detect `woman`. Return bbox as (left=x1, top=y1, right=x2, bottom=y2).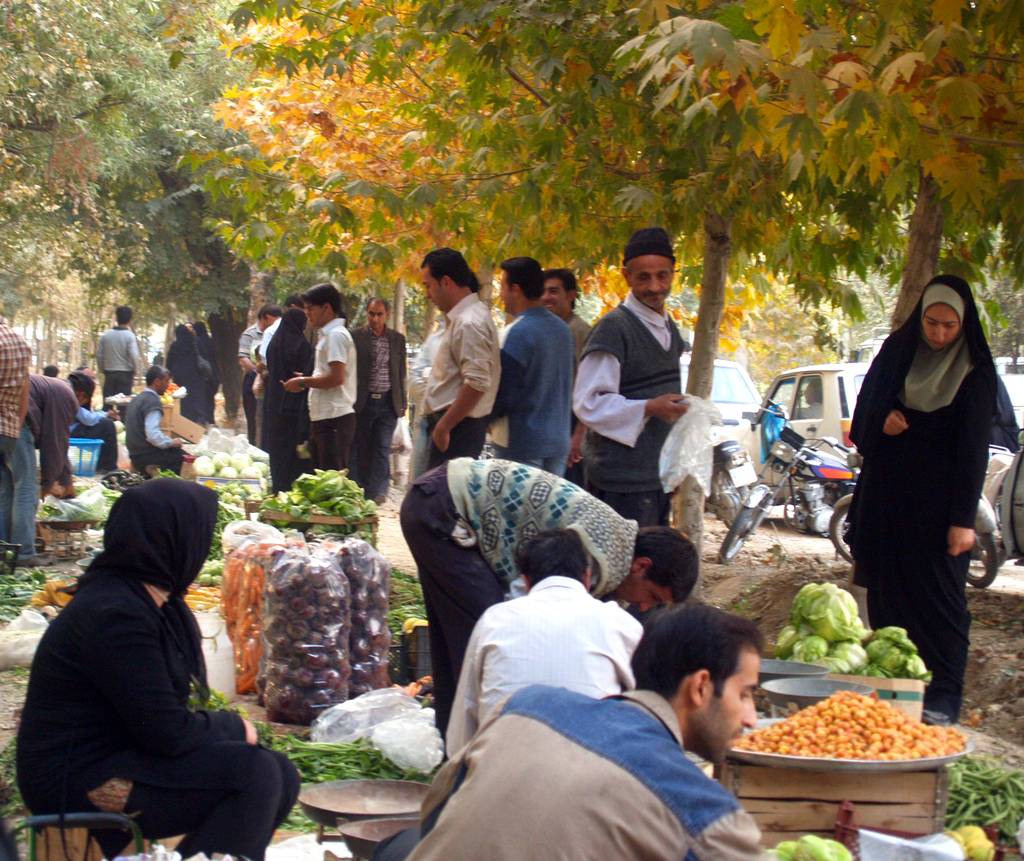
(left=851, top=274, right=1017, bottom=725).
